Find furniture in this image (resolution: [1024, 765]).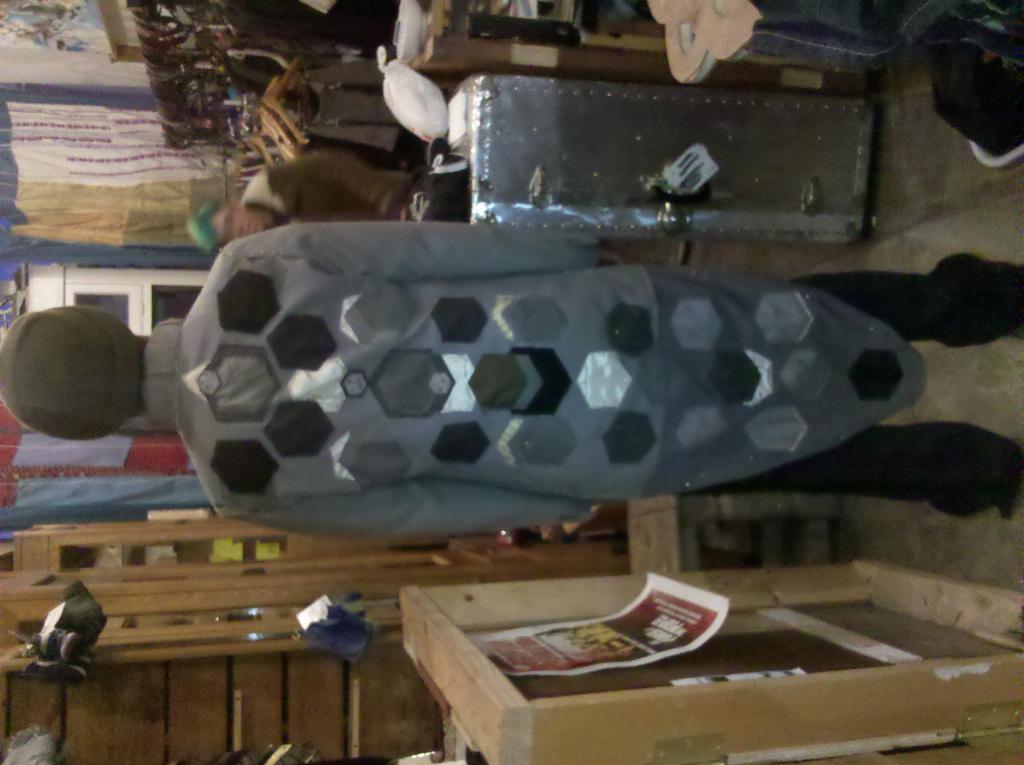
box=[447, 70, 876, 244].
